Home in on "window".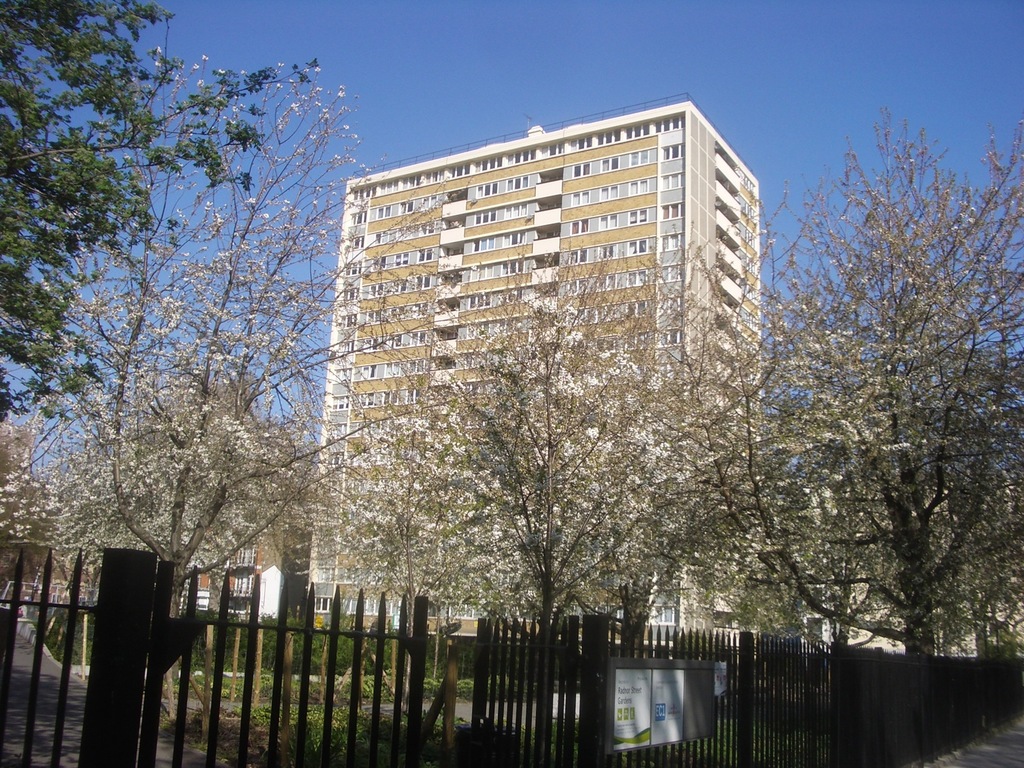
Homed in at (left=512, top=148, right=536, bottom=163).
